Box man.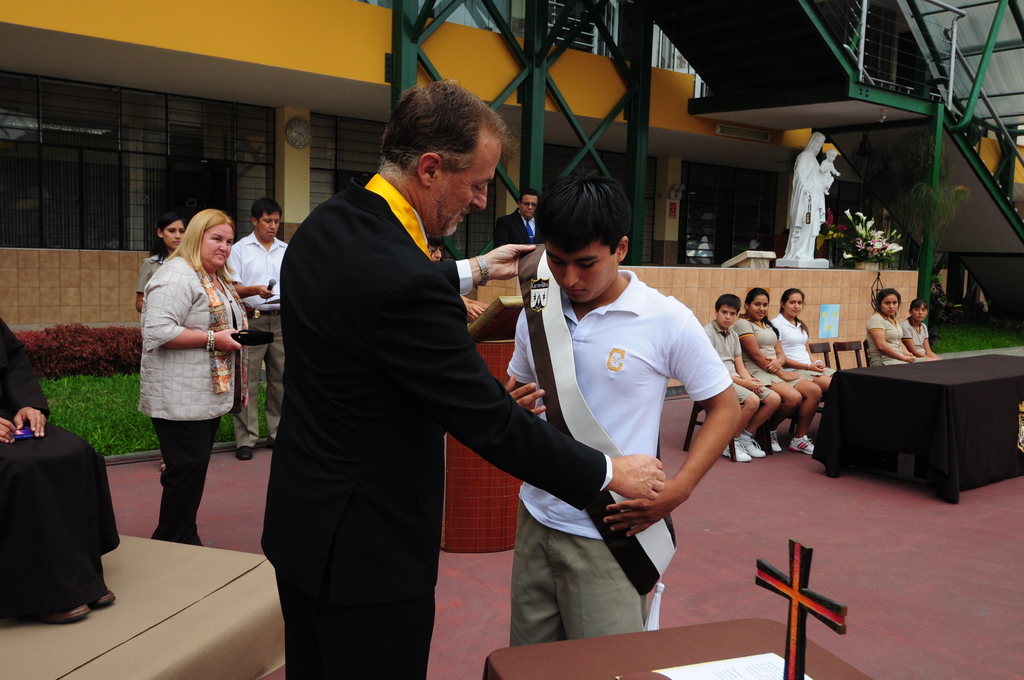
496/188/548/255.
